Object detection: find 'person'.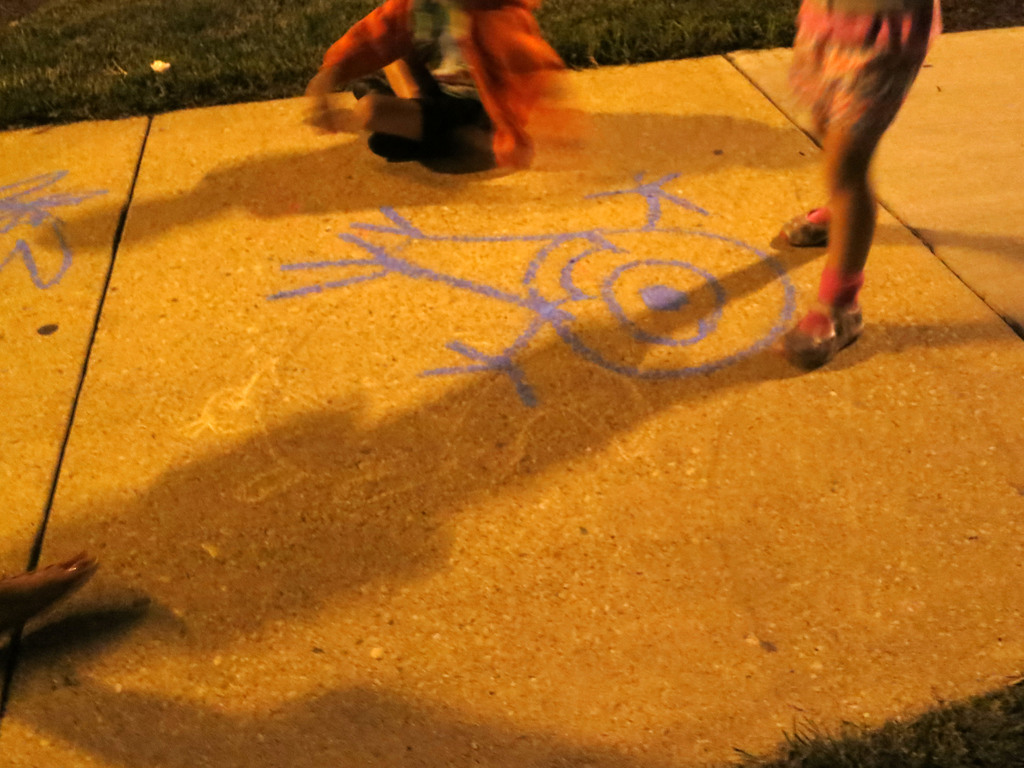
{"left": 758, "top": 0, "right": 944, "bottom": 373}.
